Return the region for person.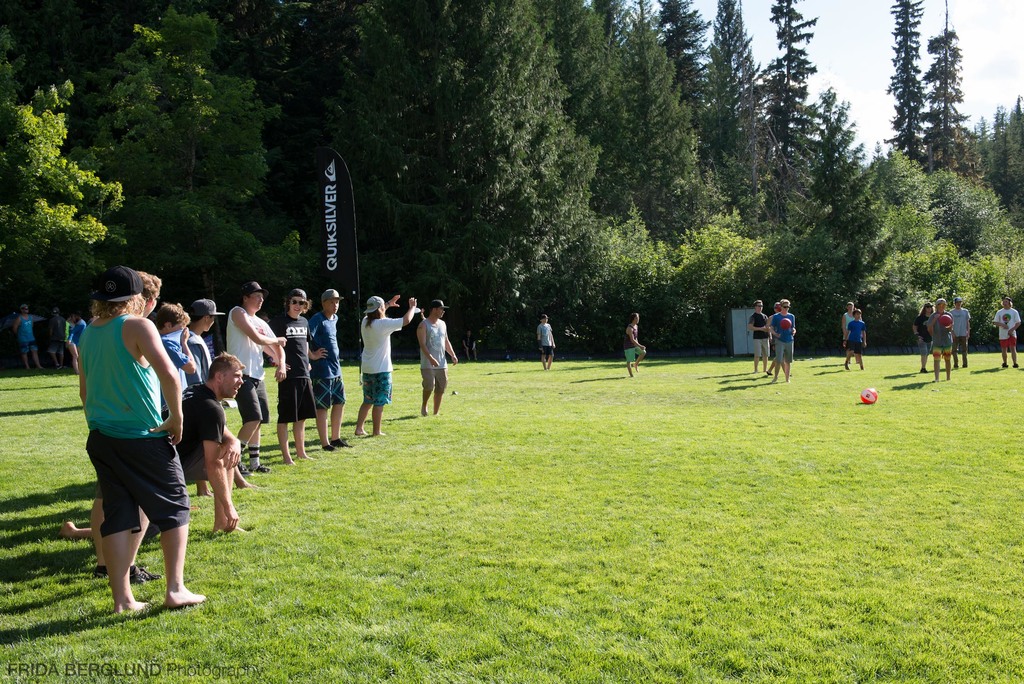
BBox(212, 278, 296, 484).
